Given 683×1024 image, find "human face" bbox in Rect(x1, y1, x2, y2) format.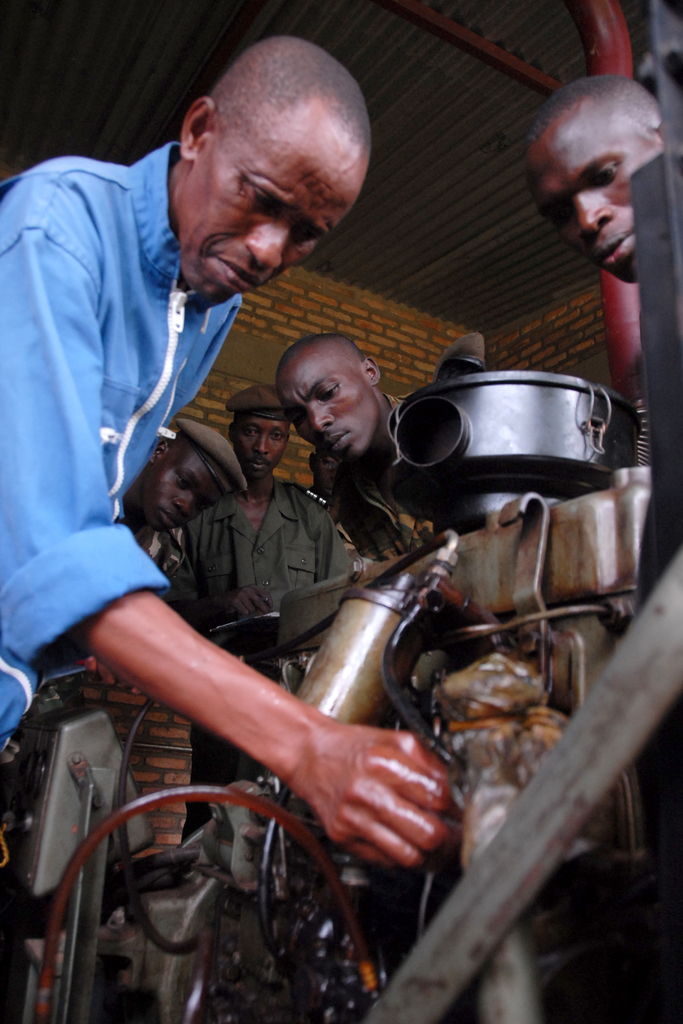
Rect(130, 445, 228, 532).
